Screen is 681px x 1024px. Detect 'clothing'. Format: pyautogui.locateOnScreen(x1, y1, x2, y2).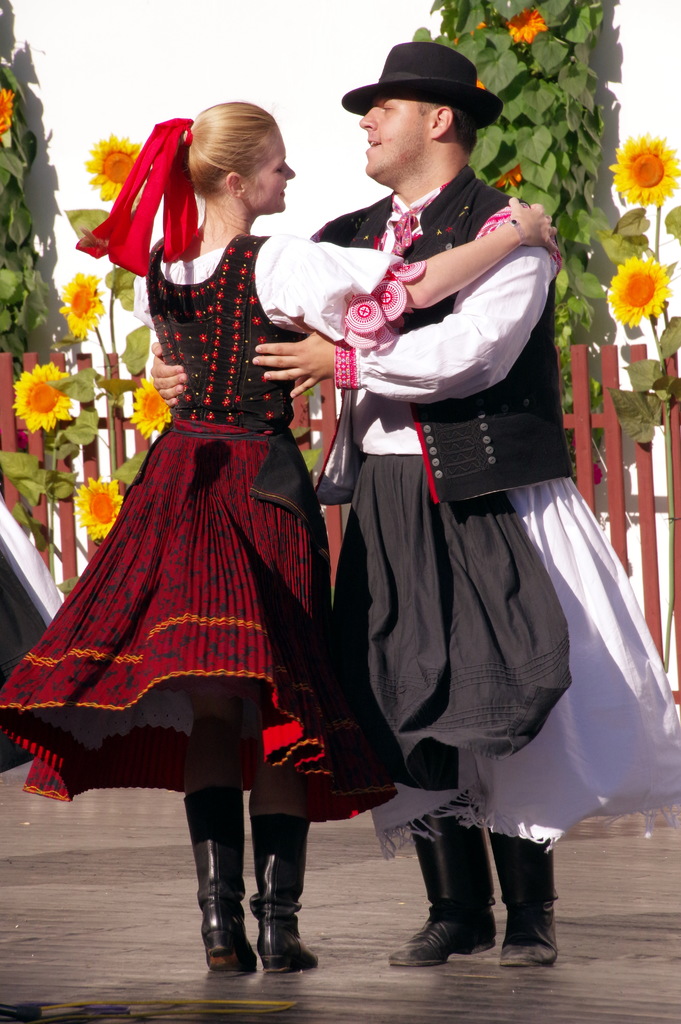
pyautogui.locateOnScreen(5, 213, 518, 843).
